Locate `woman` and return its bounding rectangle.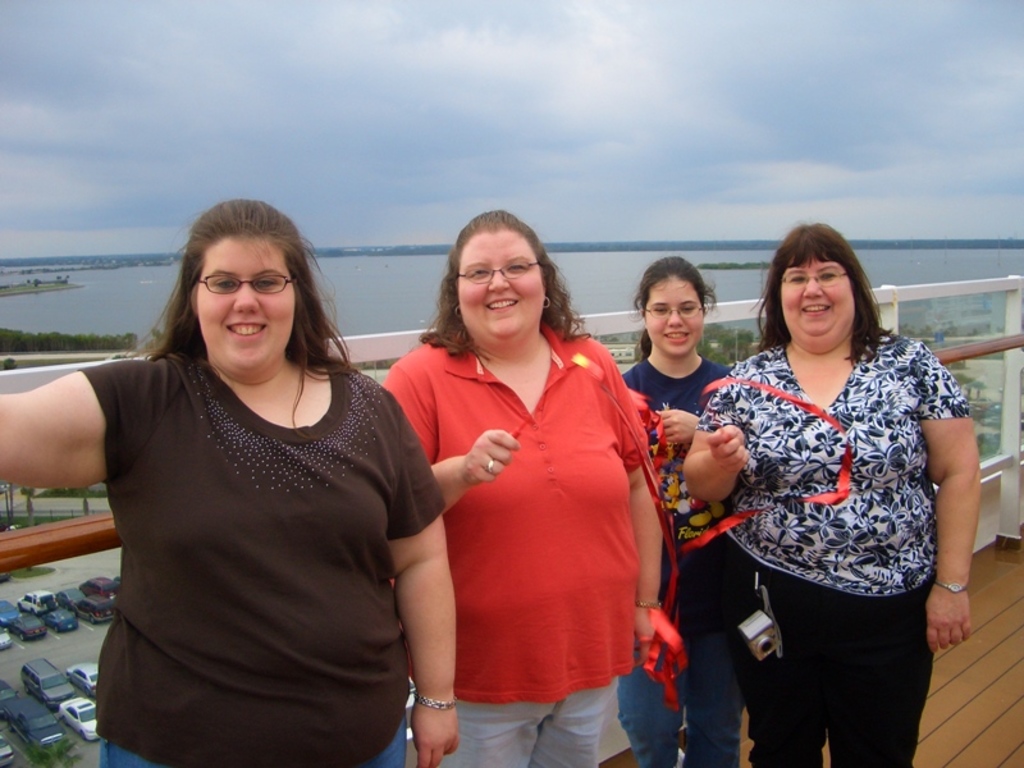
bbox(613, 257, 768, 767).
